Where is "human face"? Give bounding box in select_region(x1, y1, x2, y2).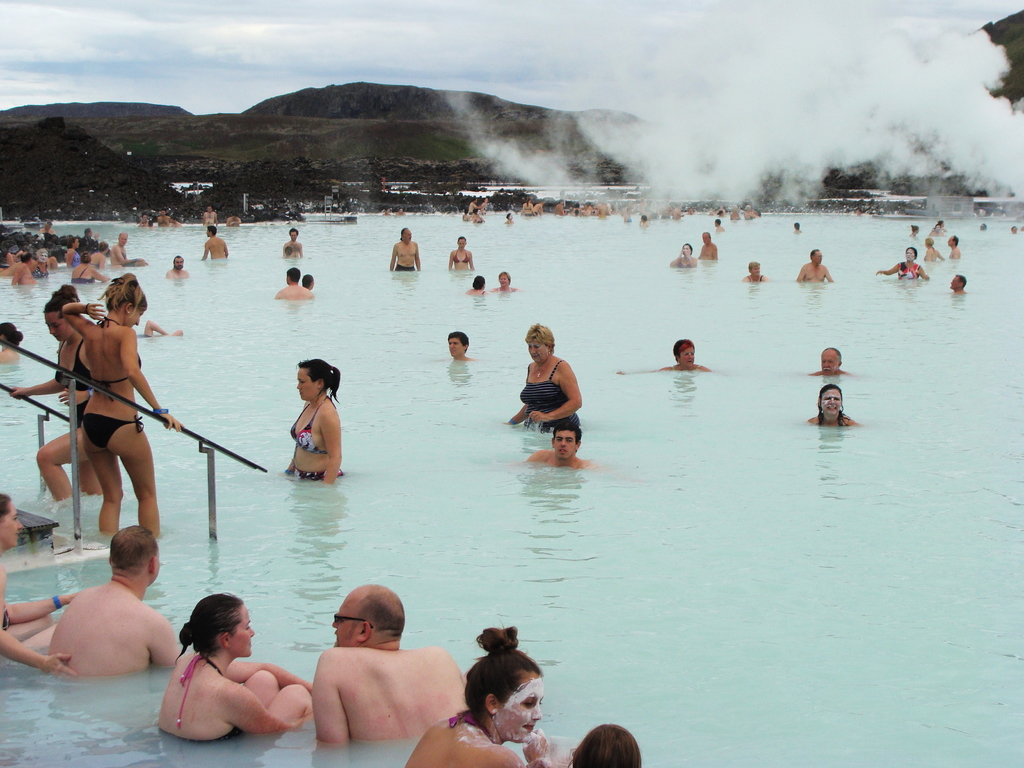
select_region(905, 248, 913, 260).
